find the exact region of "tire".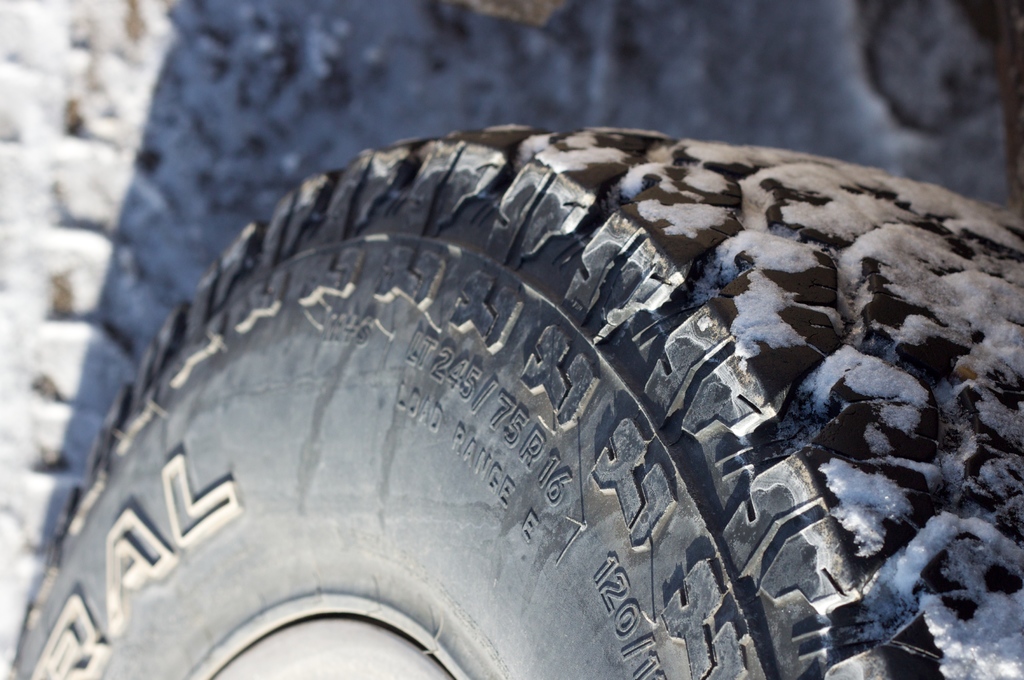
Exact region: [13,120,1023,679].
